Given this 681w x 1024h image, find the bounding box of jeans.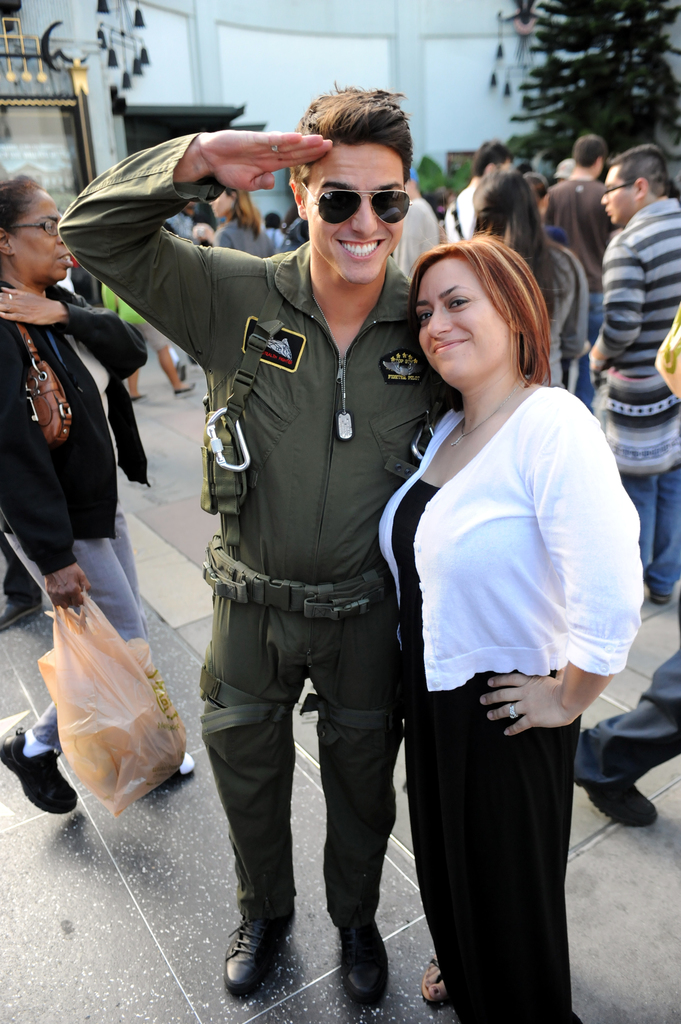
<region>195, 634, 399, 930</region>.
